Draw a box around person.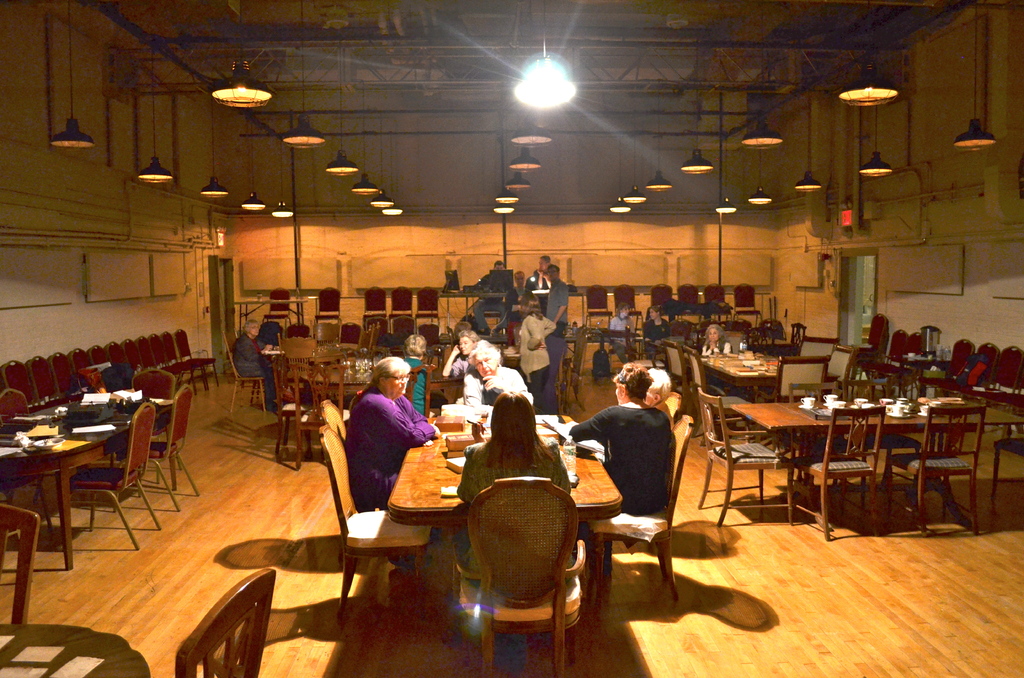
525:254:554:302.
